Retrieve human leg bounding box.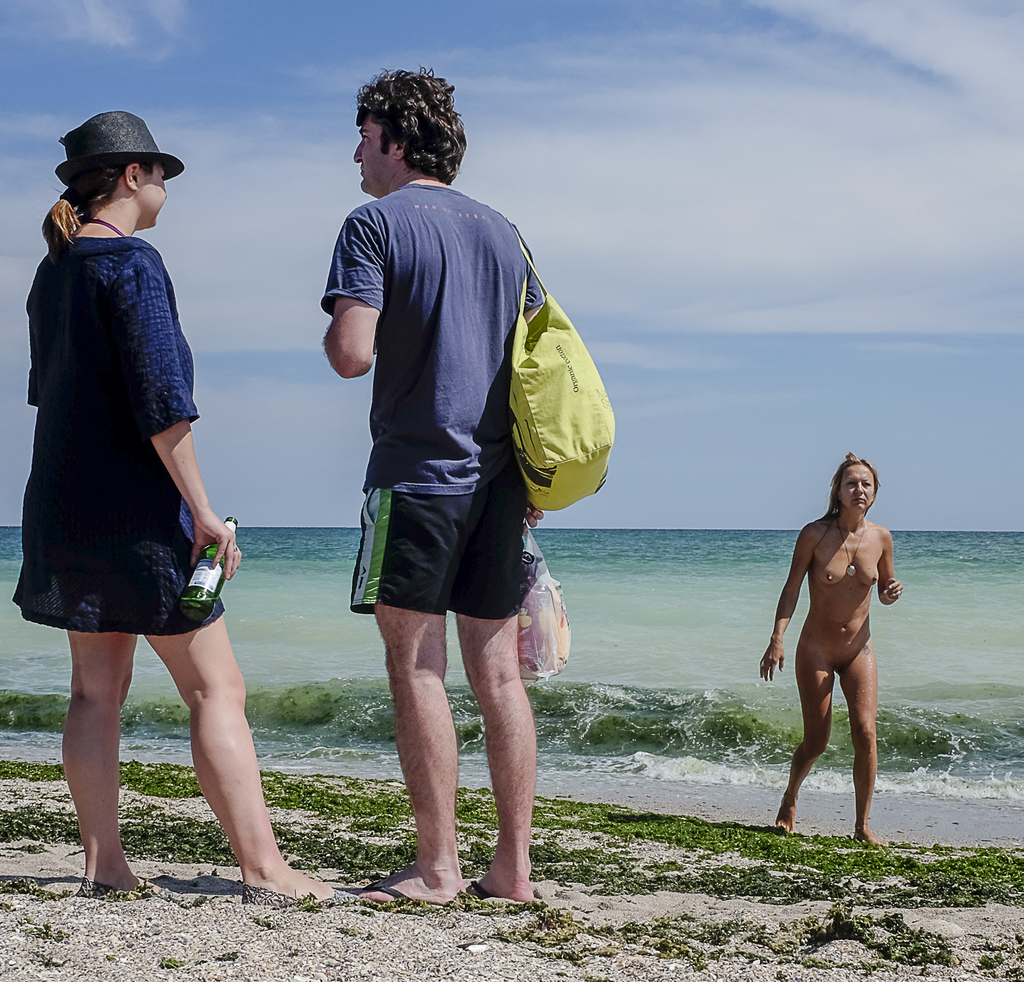
Bounding box: <bbox>60, 630, 150, 897</bbox>.
